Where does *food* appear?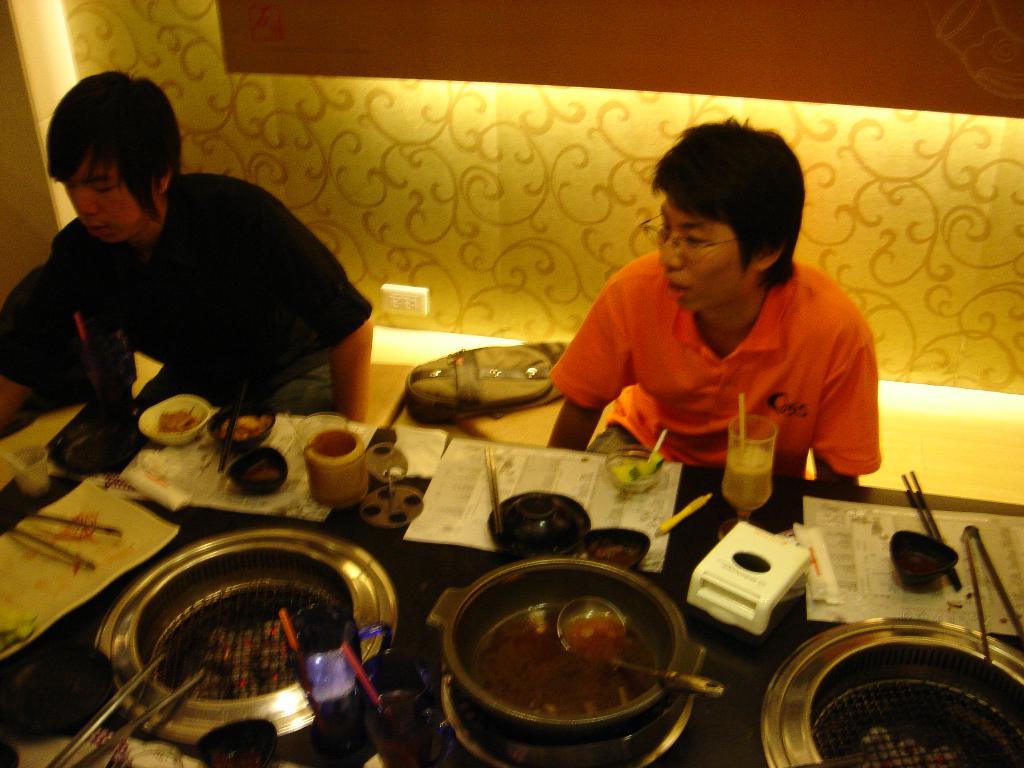
Appears at <box>609,452,664,479</box>.
